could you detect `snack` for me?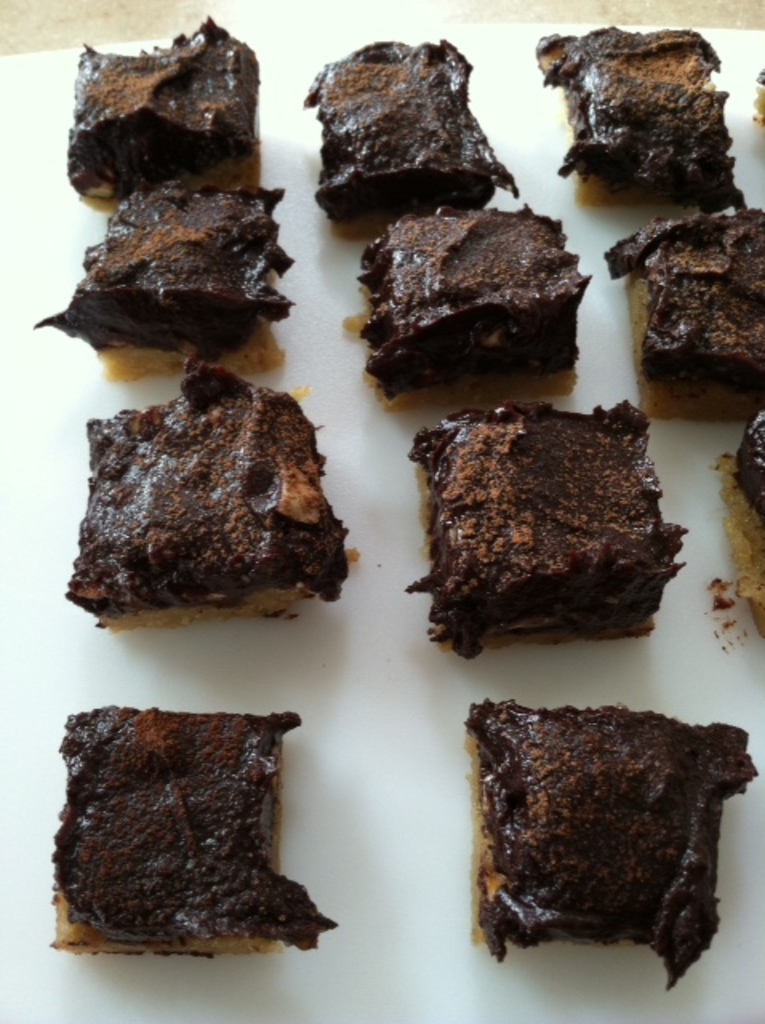
Detection result: <bbox>538, 22, 741, 197</bbox>.
